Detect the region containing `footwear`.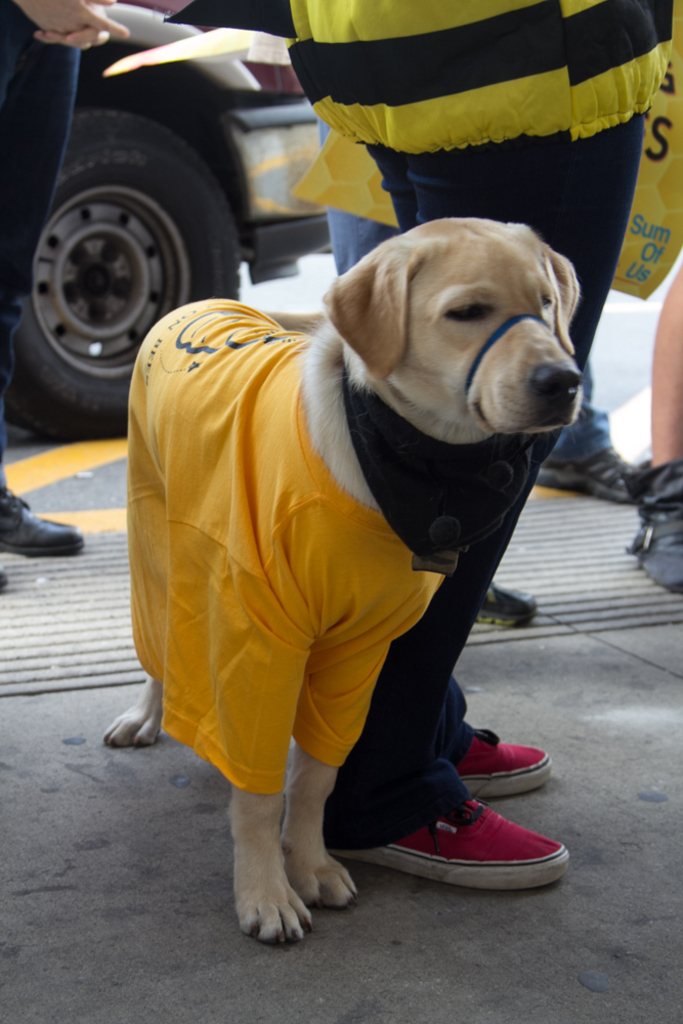
{"x1": 626, "y1": 456, "x2": 682, "y2": 599}.
